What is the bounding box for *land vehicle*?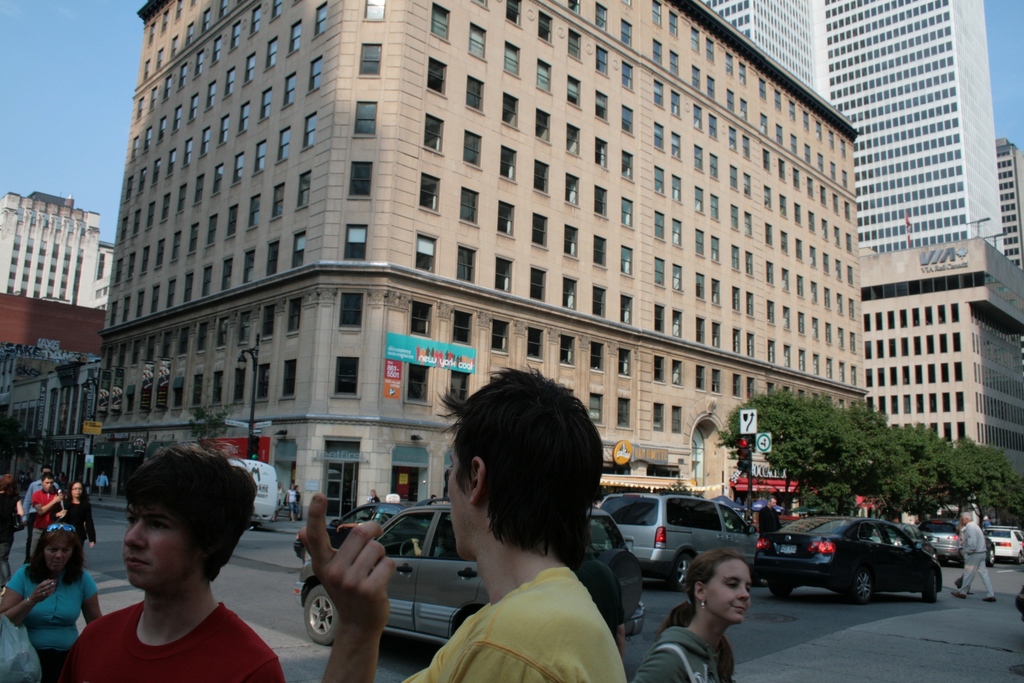
(left=751, top=514, right=945, bottom=605).
